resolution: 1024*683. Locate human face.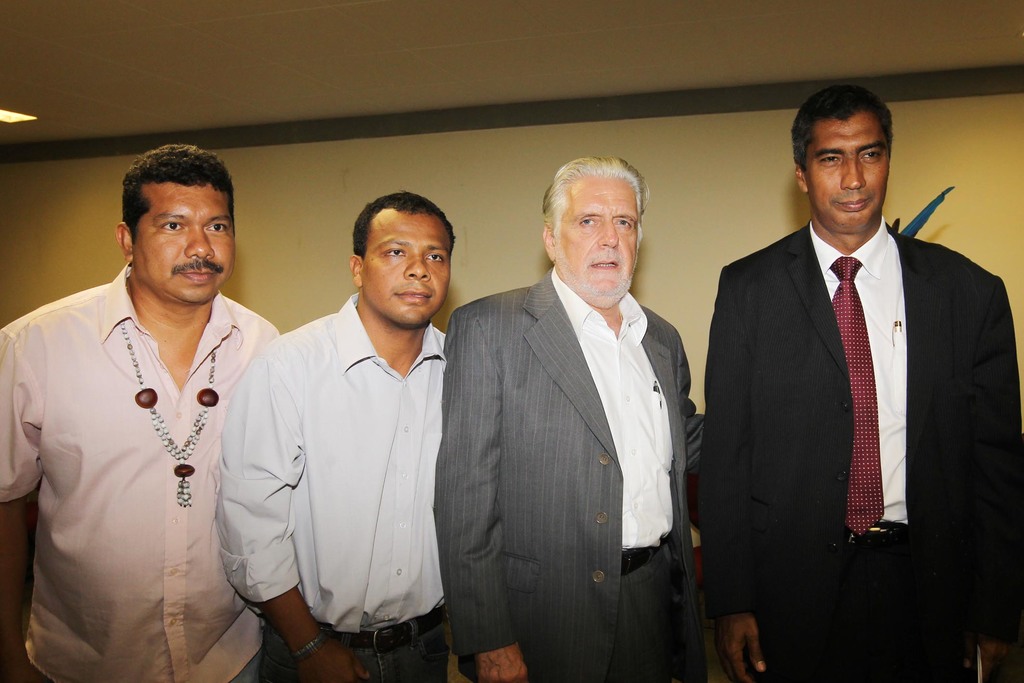
bbox(559, 170, 638, 298).
